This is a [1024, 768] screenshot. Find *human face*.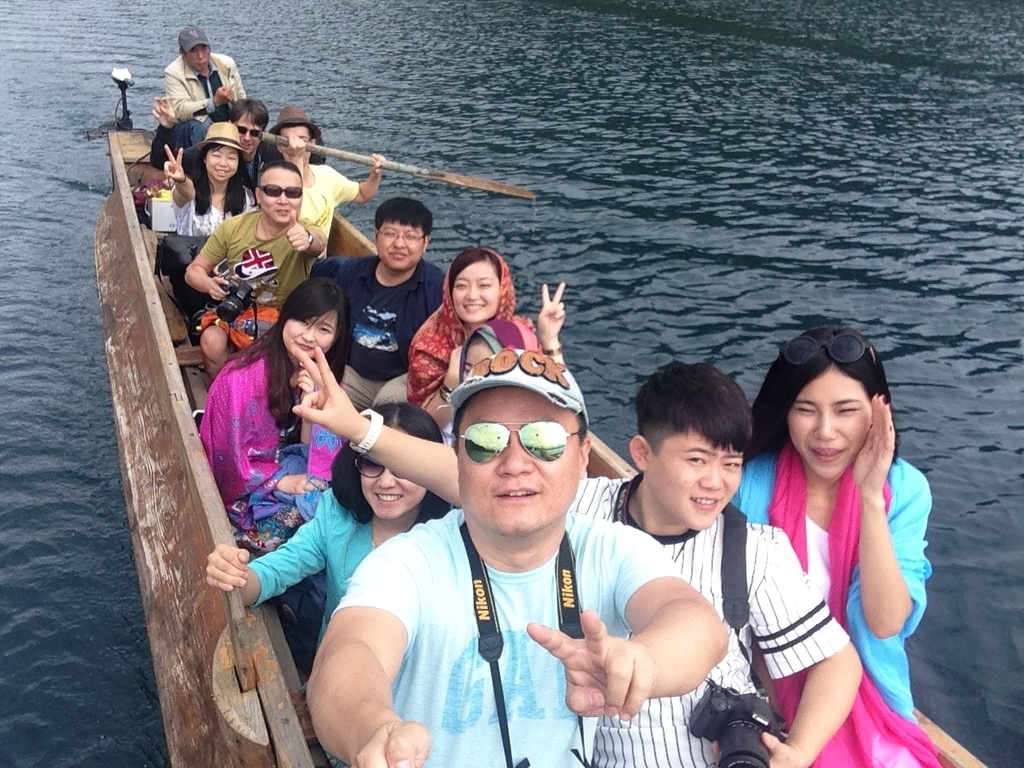
Bounding box: (left=786, top=371, right=871, bottom=482).
